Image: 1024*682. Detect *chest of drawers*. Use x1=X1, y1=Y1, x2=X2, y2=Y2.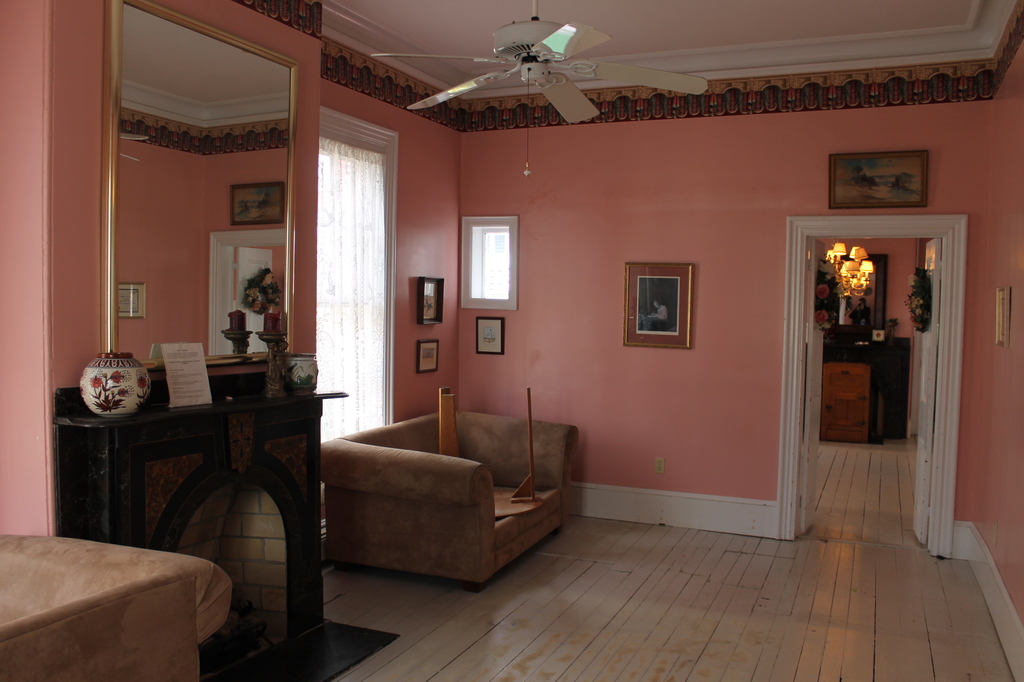
x1=820, y1=362, x2=874, y2=443.
